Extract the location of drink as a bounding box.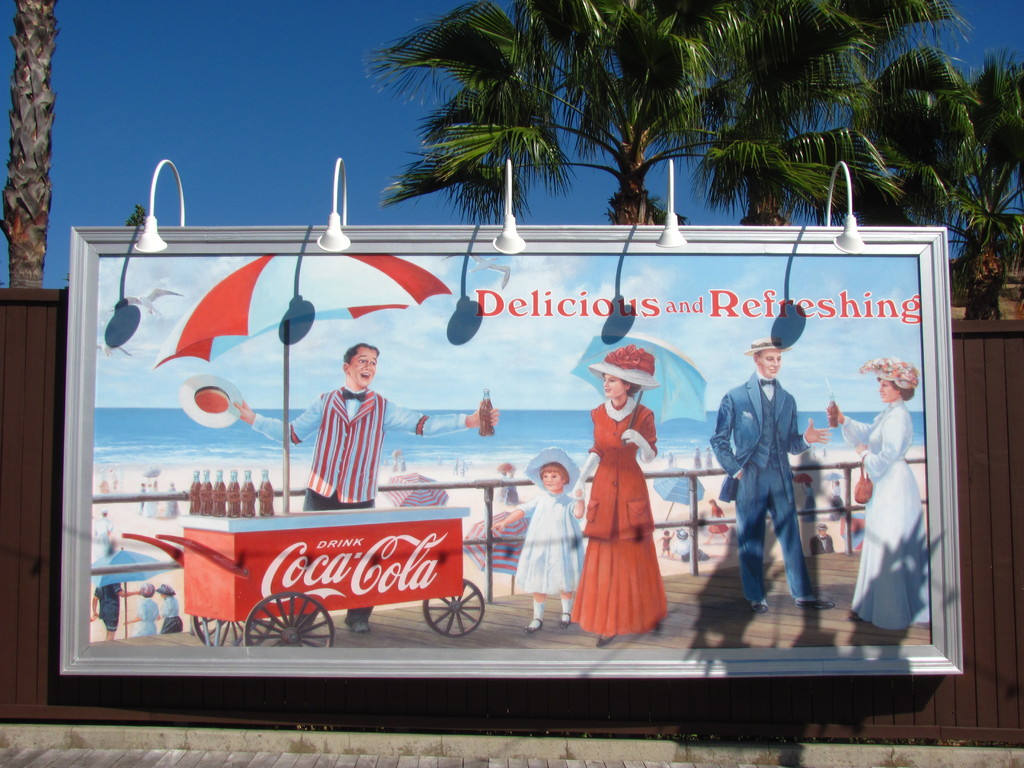
BBox(478, 397, 494, 437).
